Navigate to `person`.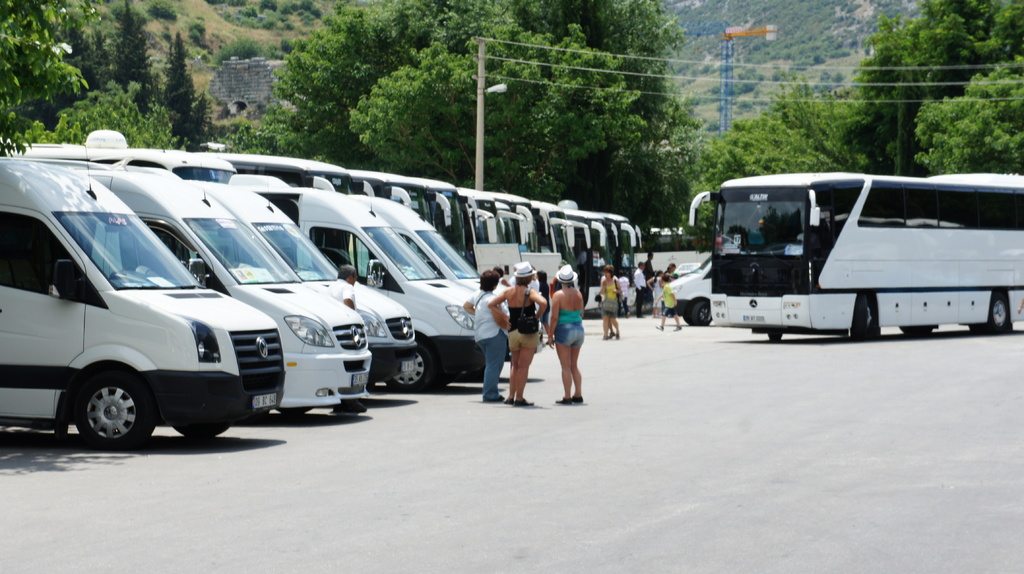
Navigation target: box(462, 271, 508, 400).
